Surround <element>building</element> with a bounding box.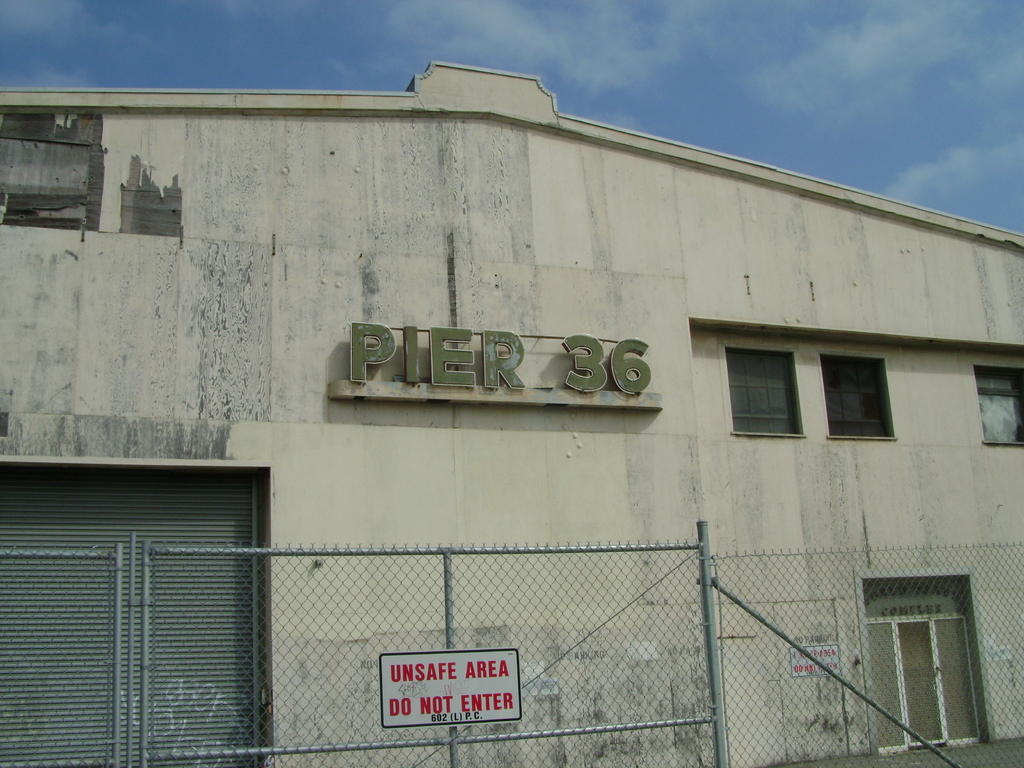
[x1=0, y1=58, x2=1022, y2=765].
